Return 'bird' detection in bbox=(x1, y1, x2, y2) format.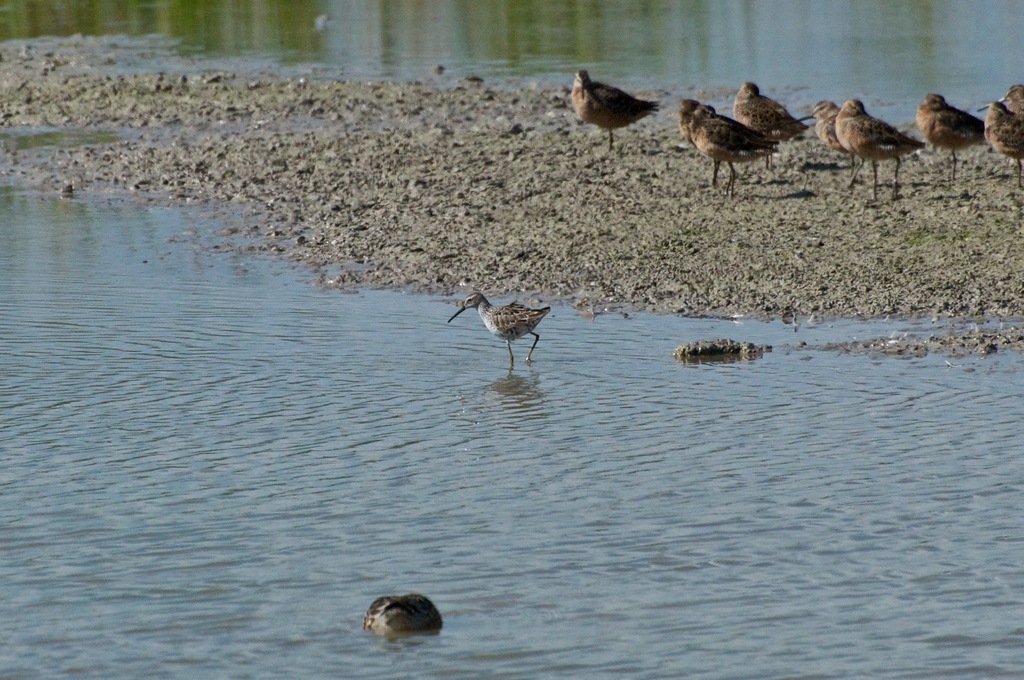
bbox=(794, 97, 860, 181).
